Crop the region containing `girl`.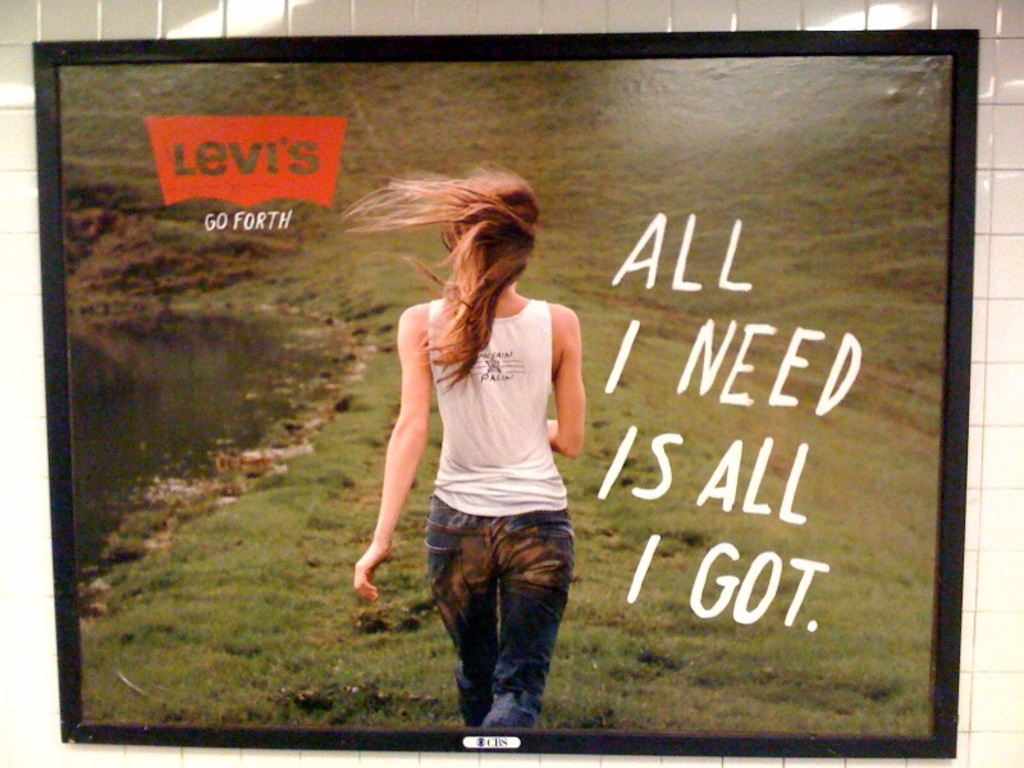
Crop region: locate(340, 159, 588, 730).
